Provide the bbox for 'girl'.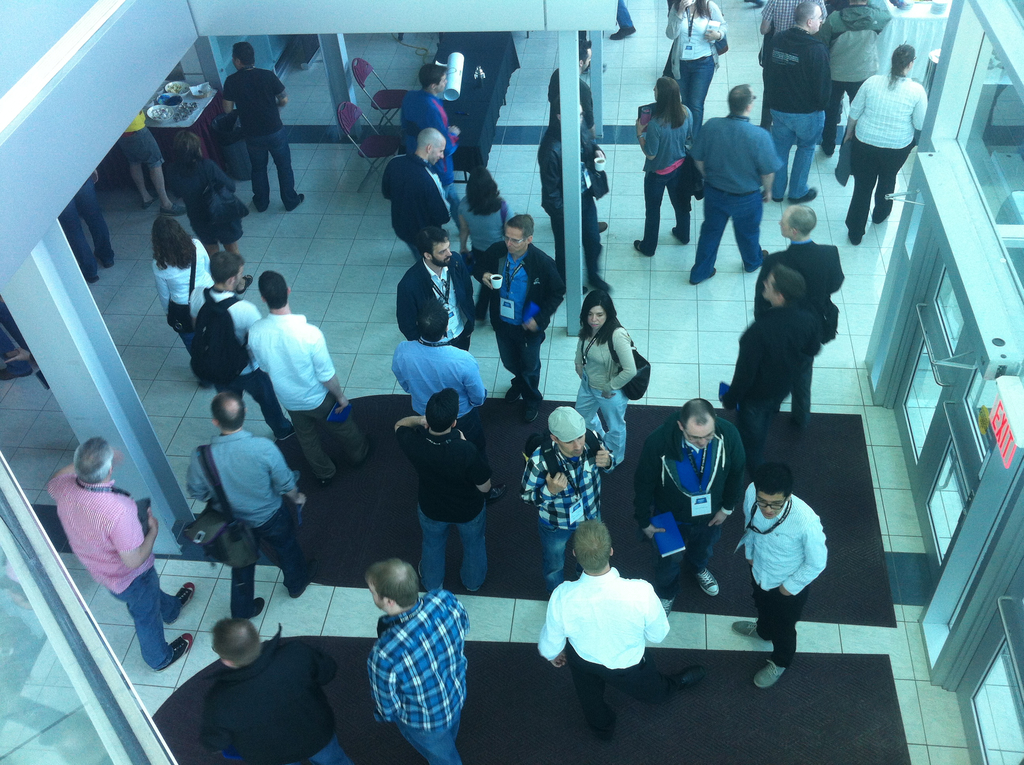
box=[105, 102, 193, 208].
